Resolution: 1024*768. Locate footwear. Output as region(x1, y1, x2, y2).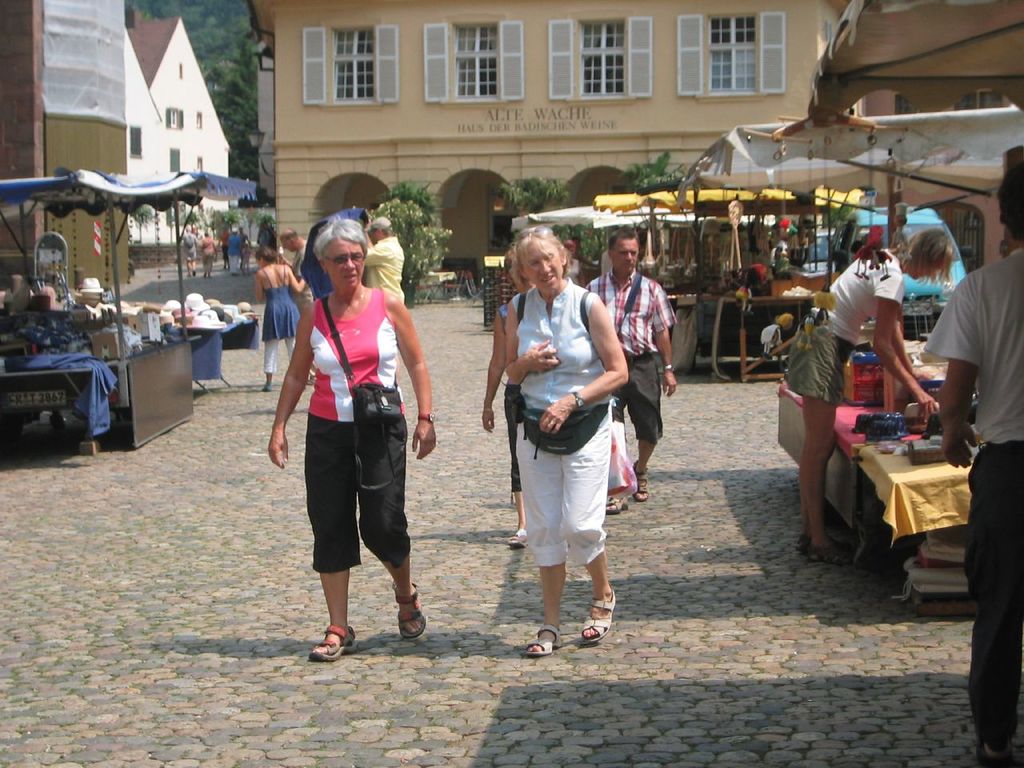
region(391, 577, 423, 639).
